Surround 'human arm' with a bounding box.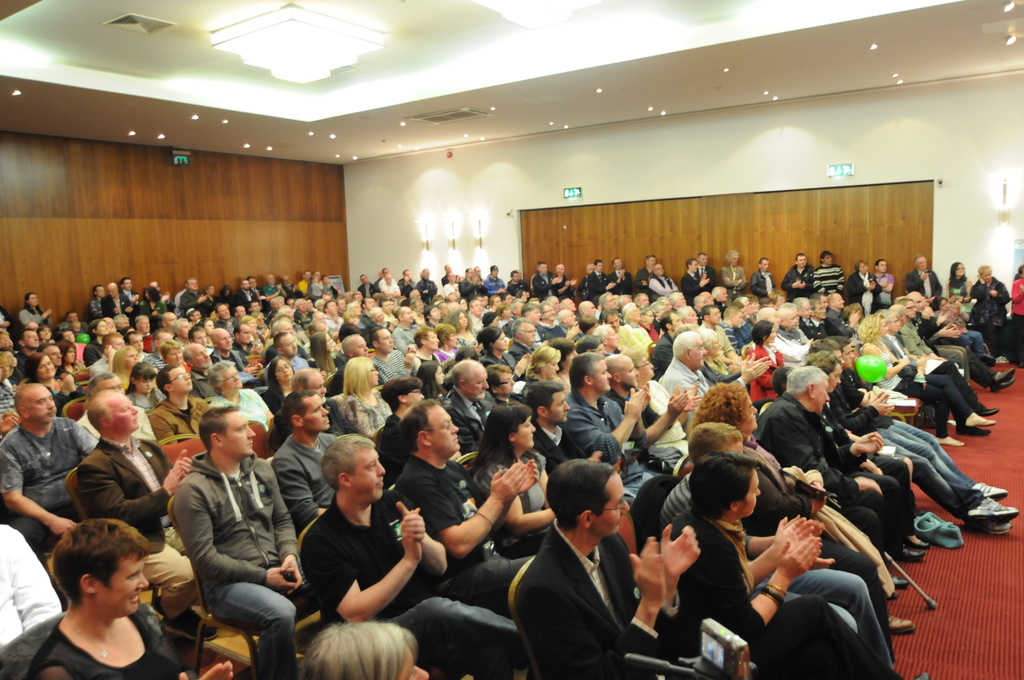
{"left": 858, "top": 341, "right": 910, "bottom": 382}.
